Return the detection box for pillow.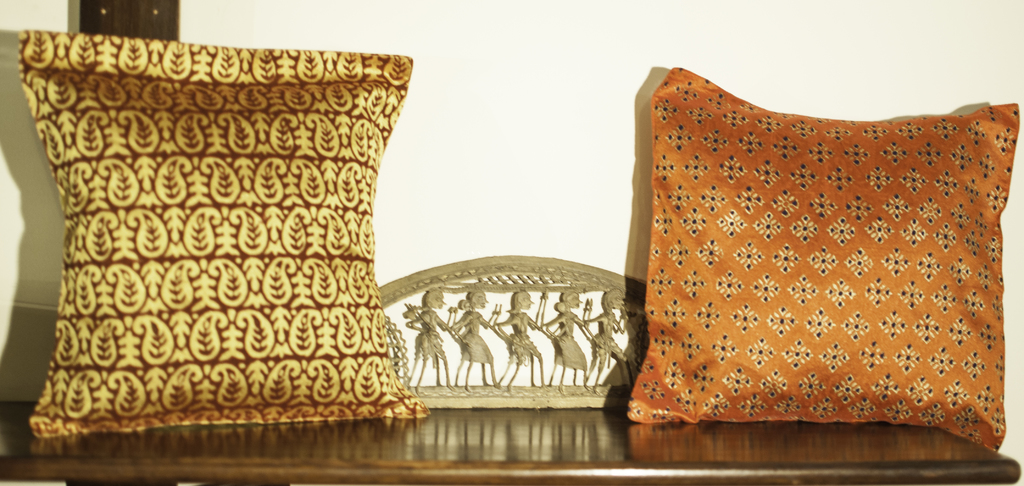
region(20, 34, 429, 441).
